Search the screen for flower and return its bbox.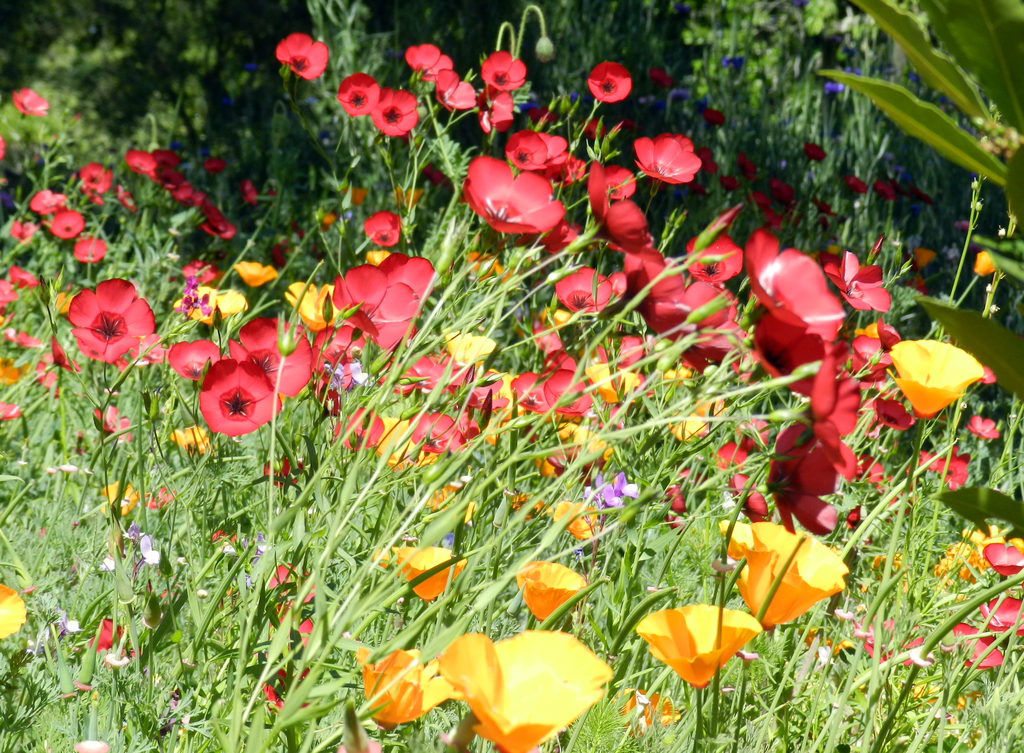
Found: 975/250/995/277.
